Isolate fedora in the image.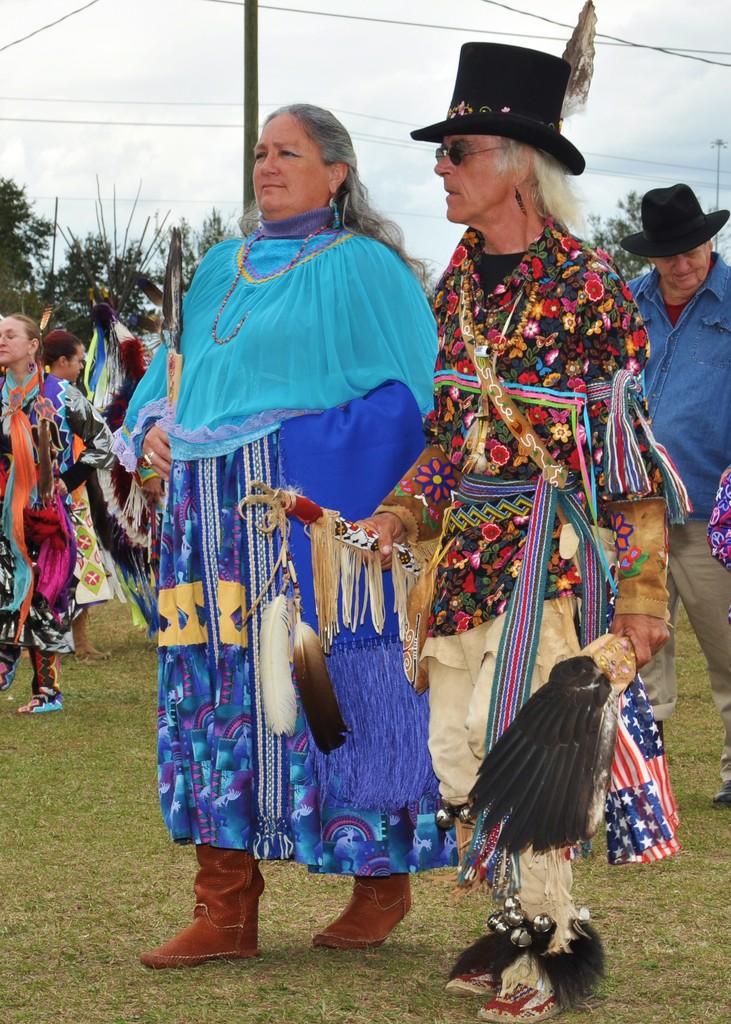
Isolated region: 627/180/730/261.
